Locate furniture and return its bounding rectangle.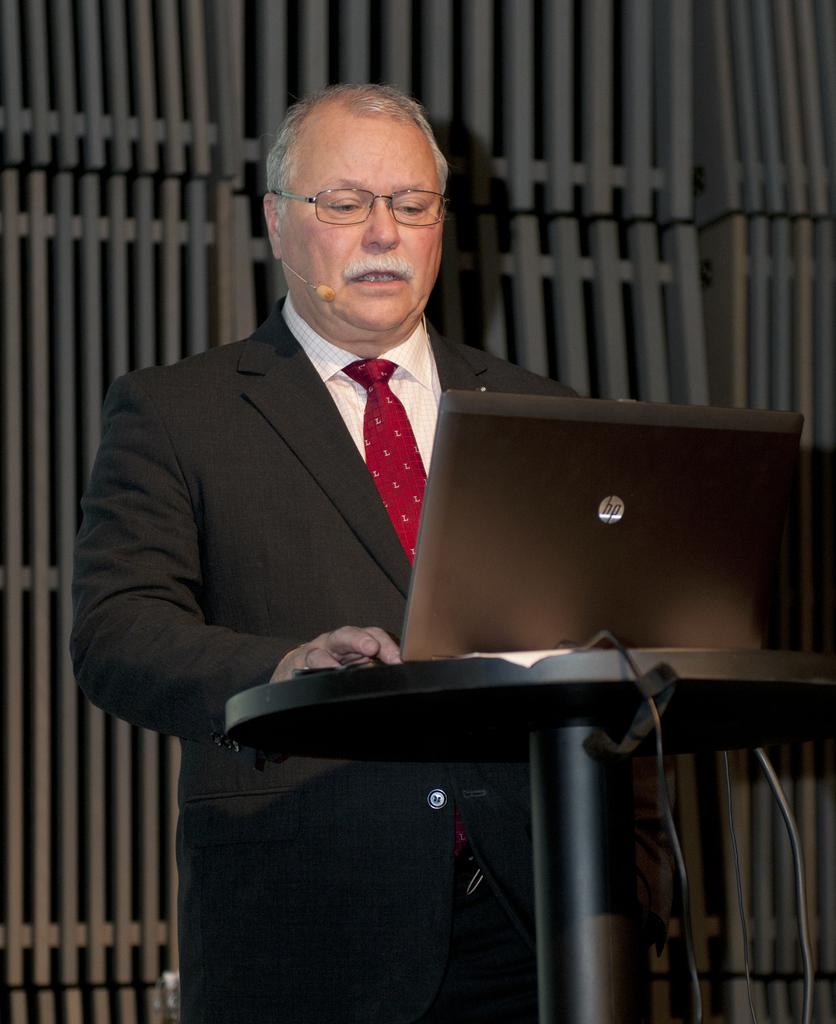
pyautogui.locateOnScreen(217, 646, 835, 1023).
